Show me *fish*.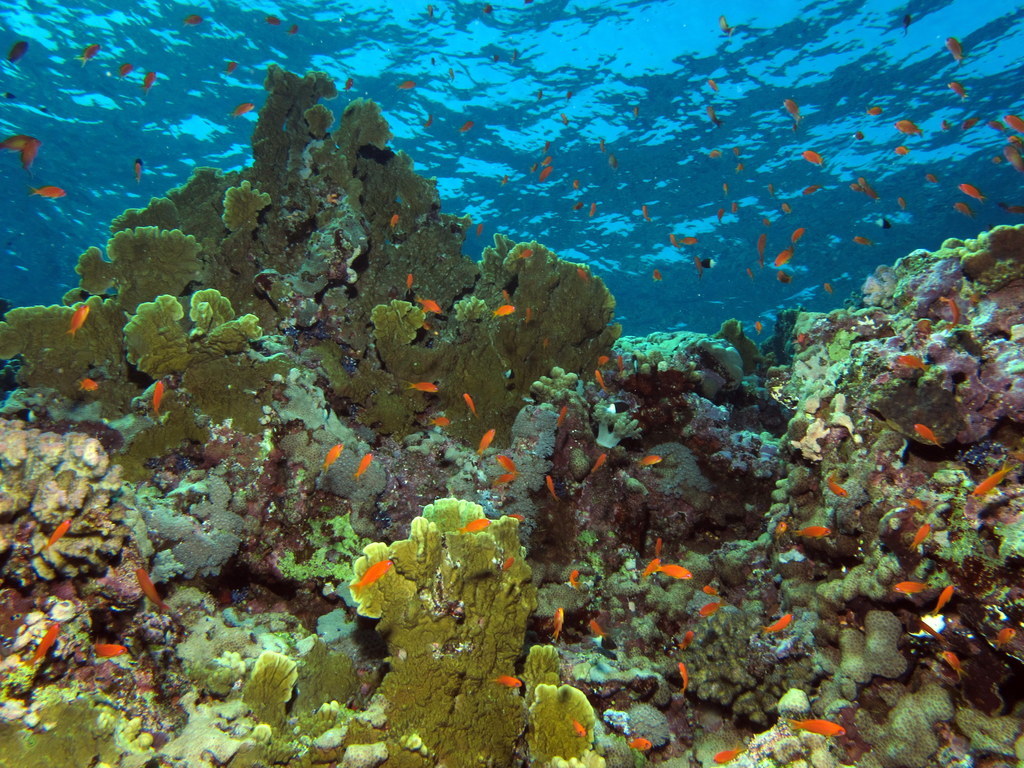
*fish* is here: {"x1": 557, "y1": 110, "x2": 571, "y2": 122}.
